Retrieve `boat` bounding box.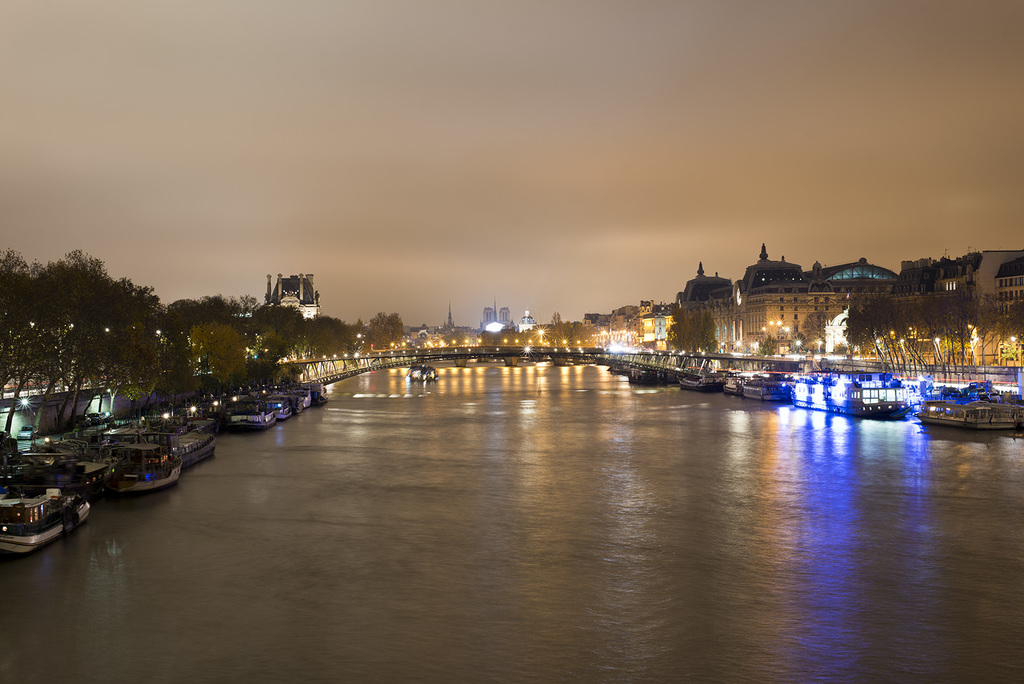
Bounding box: box=[922, 368, 1021, 440].
